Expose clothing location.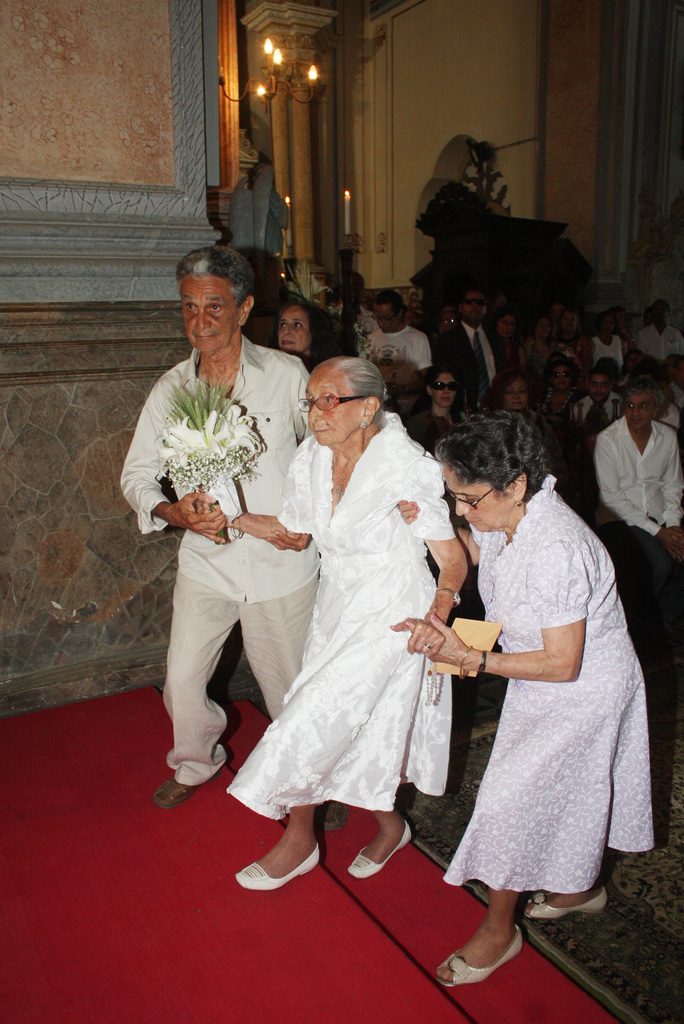
Exposed at x1=427, y1=467, x2=647, y2=883.
